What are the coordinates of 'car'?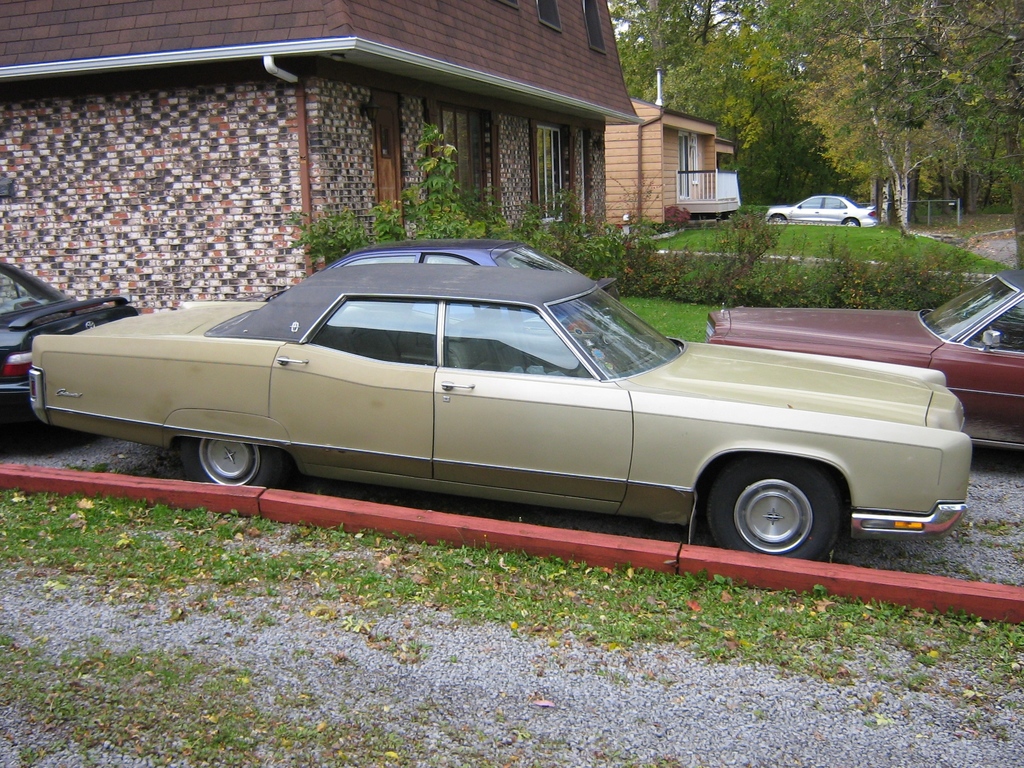
select_region(767, 193, 872, 237).
